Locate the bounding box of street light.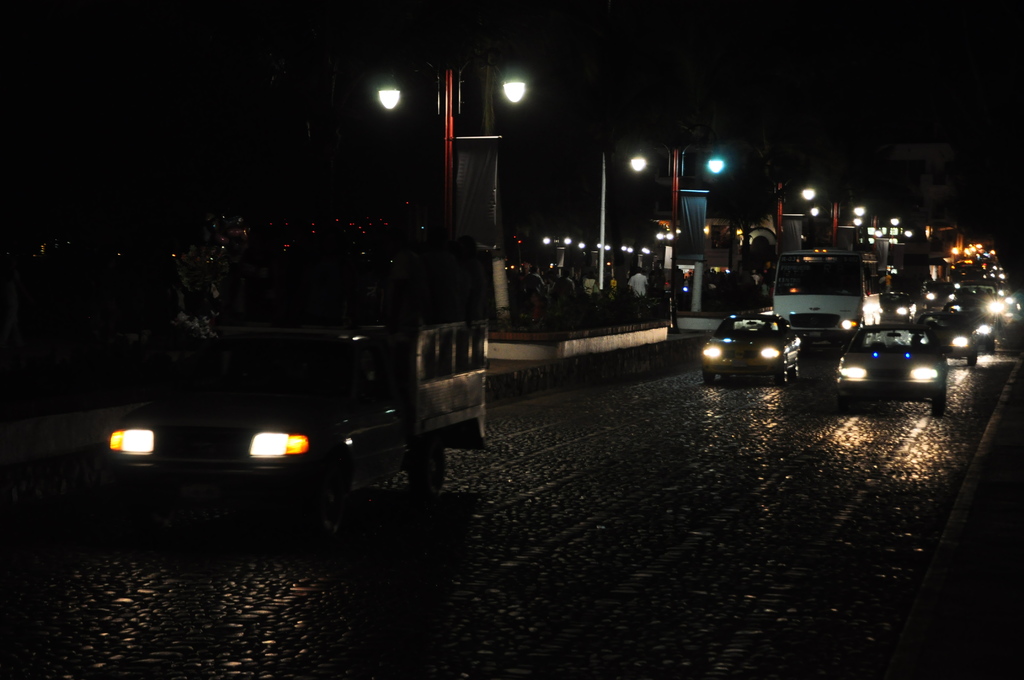
Bounding box: {"x1": 627, "y1": 136, "x2": 731, "y2": 334}.
